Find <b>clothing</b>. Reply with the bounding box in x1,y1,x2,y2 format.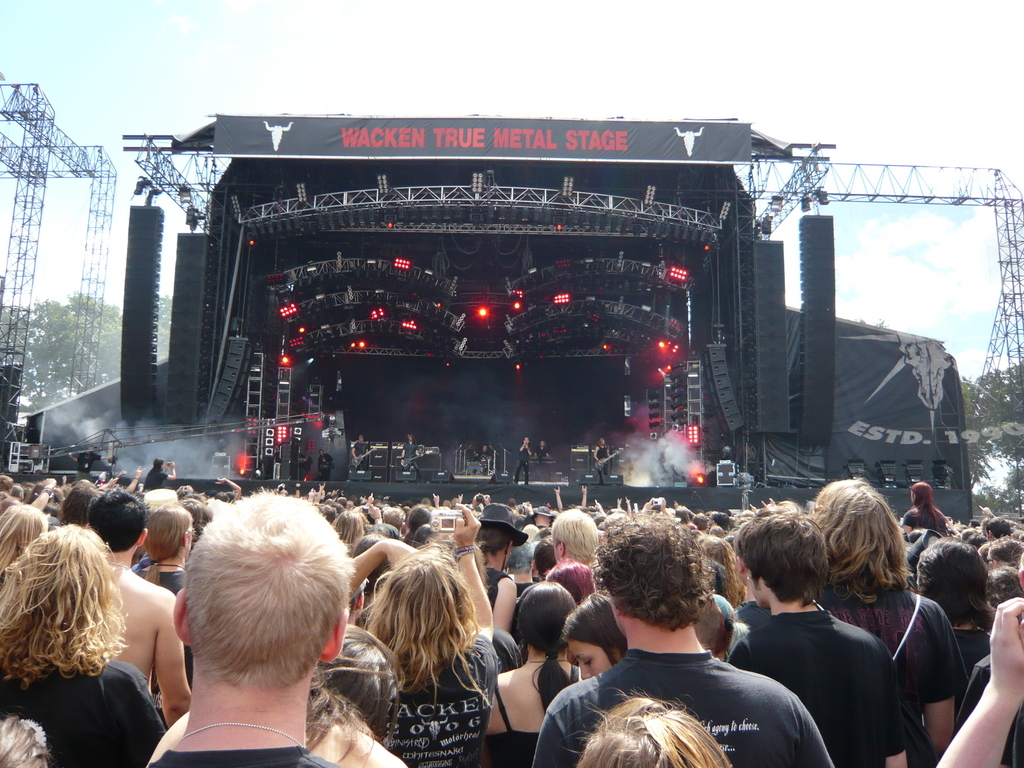
485,564,513,602.
